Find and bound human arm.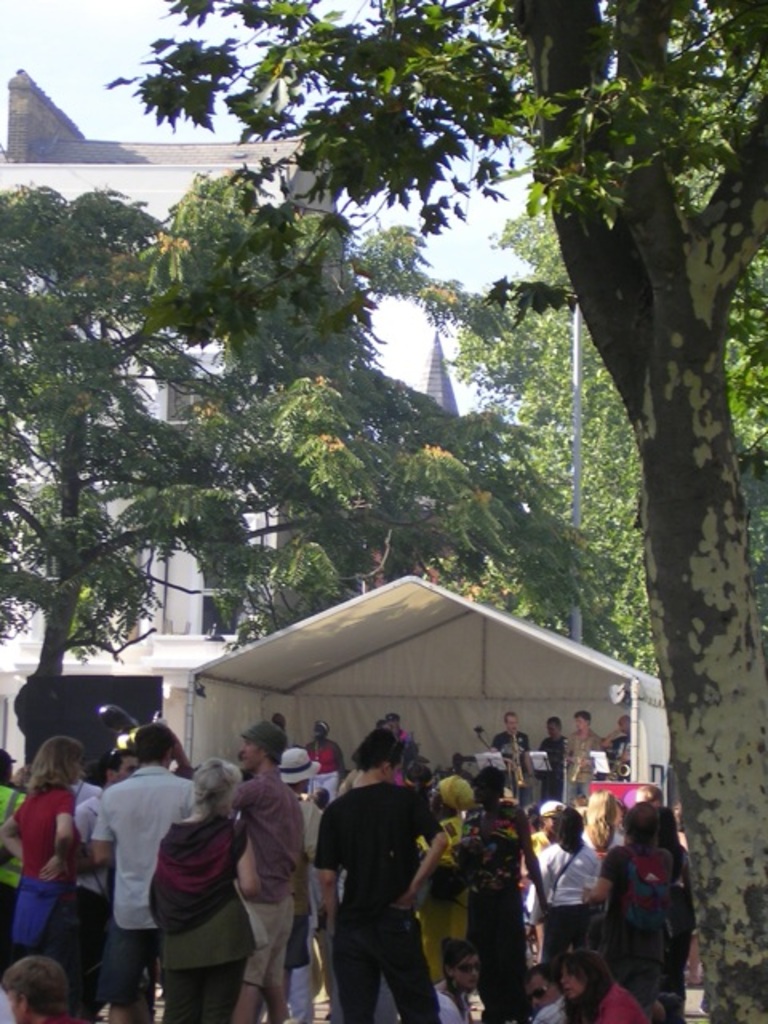
Bound: (x1=318, y1=826, x2=346, y2=933).
